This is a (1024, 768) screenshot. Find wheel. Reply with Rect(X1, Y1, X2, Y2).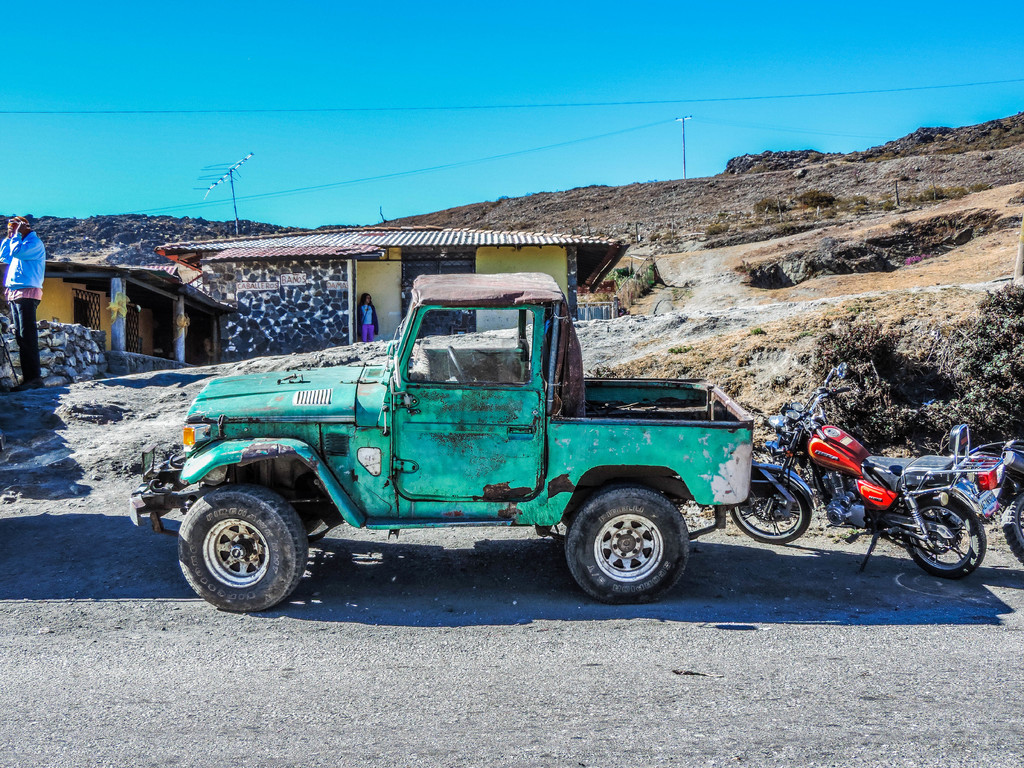
Rect(900, 501, 982, 582).
